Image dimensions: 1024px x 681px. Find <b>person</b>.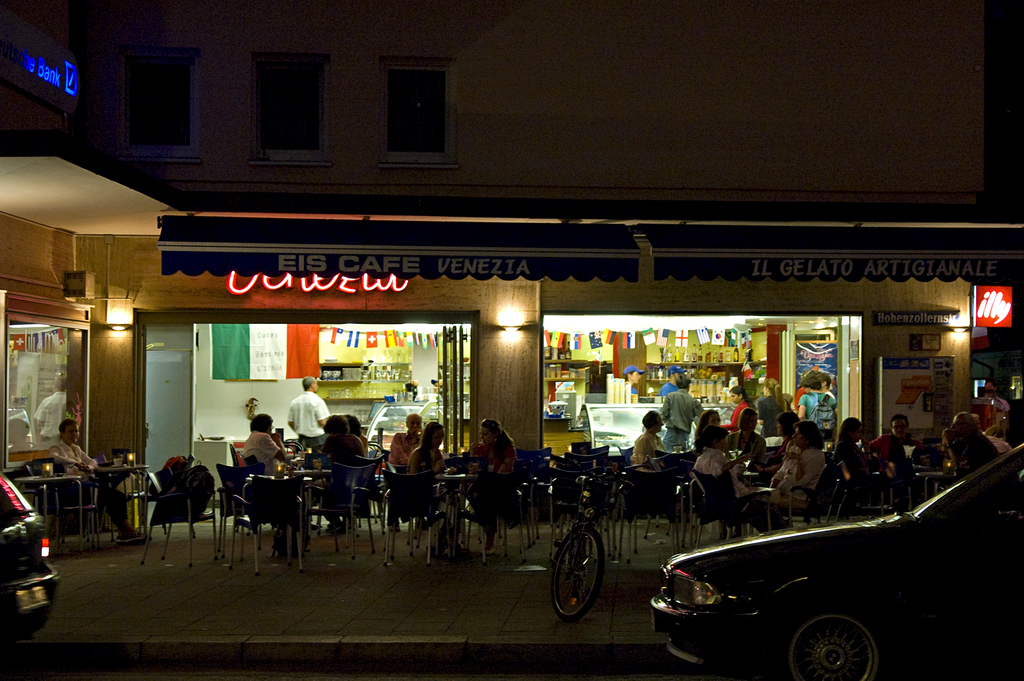
687, 407, 735, 435.
